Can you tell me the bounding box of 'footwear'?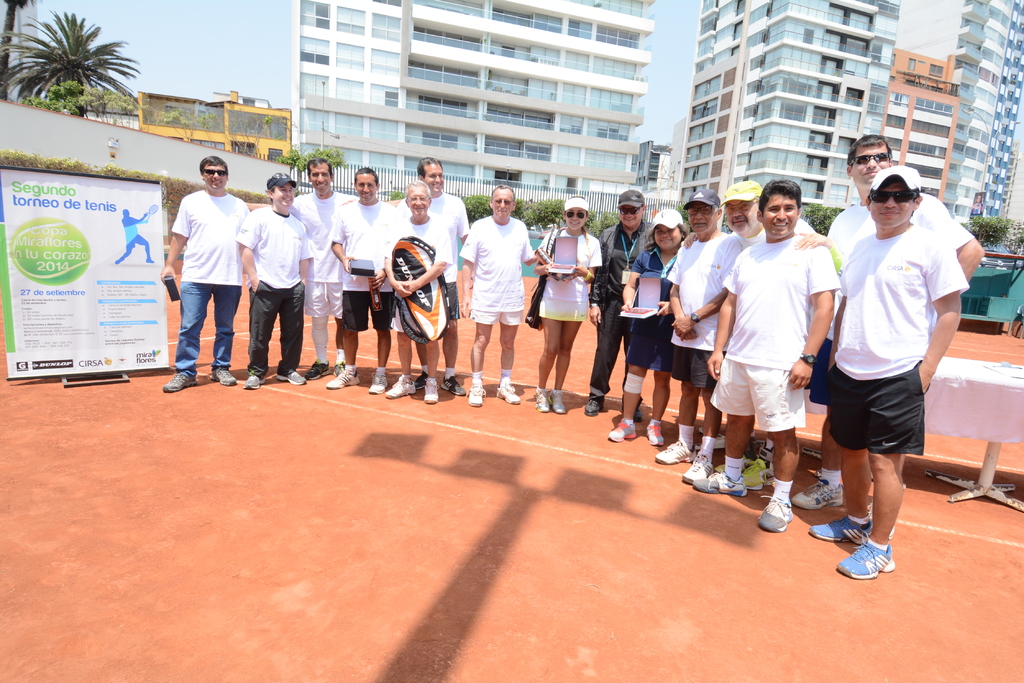
(161,370,198,394).
